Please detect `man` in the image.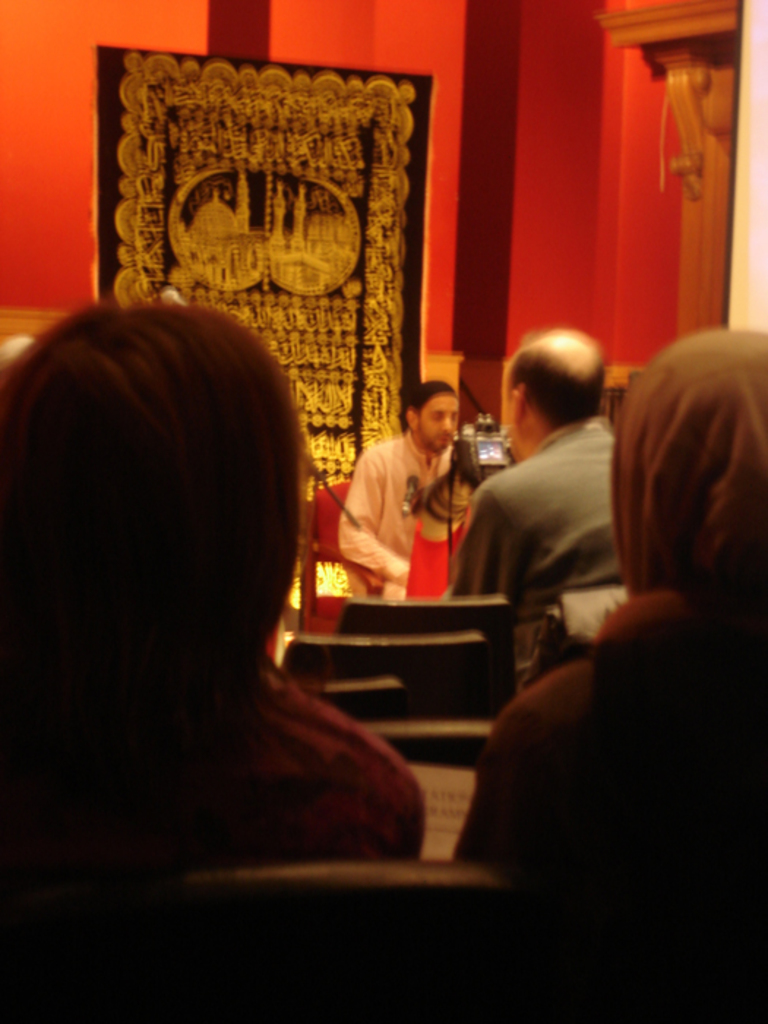
crop(442, 332, 629, 689).
